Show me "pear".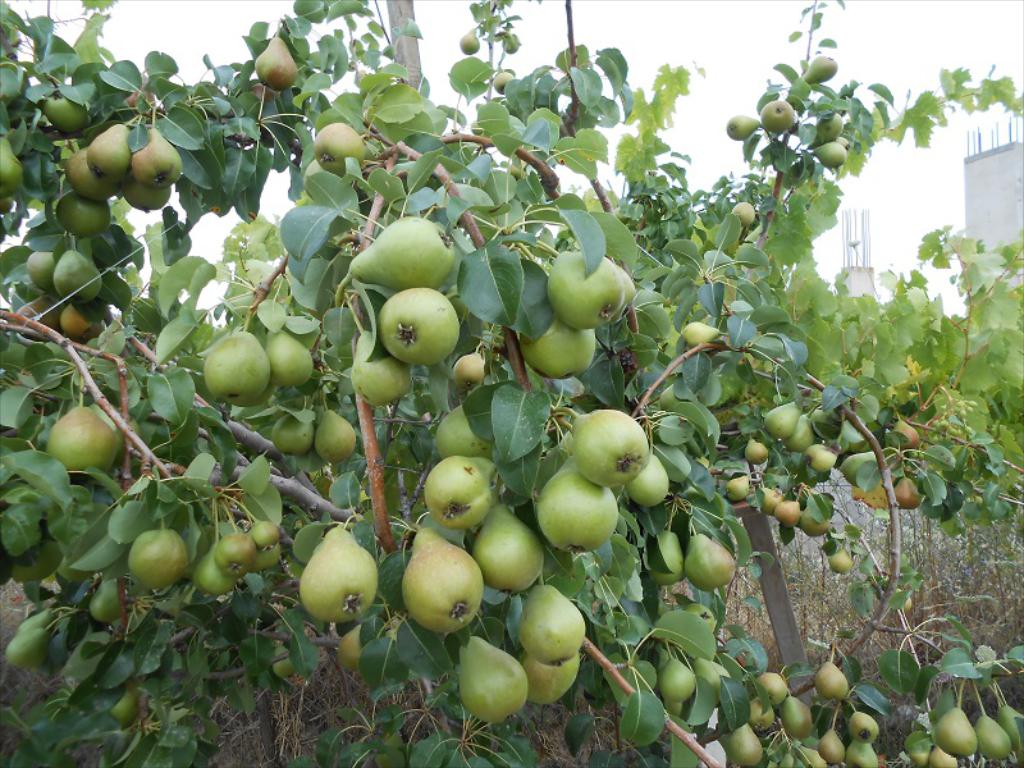
"pear" is here: [457, 630, 529, 723].
